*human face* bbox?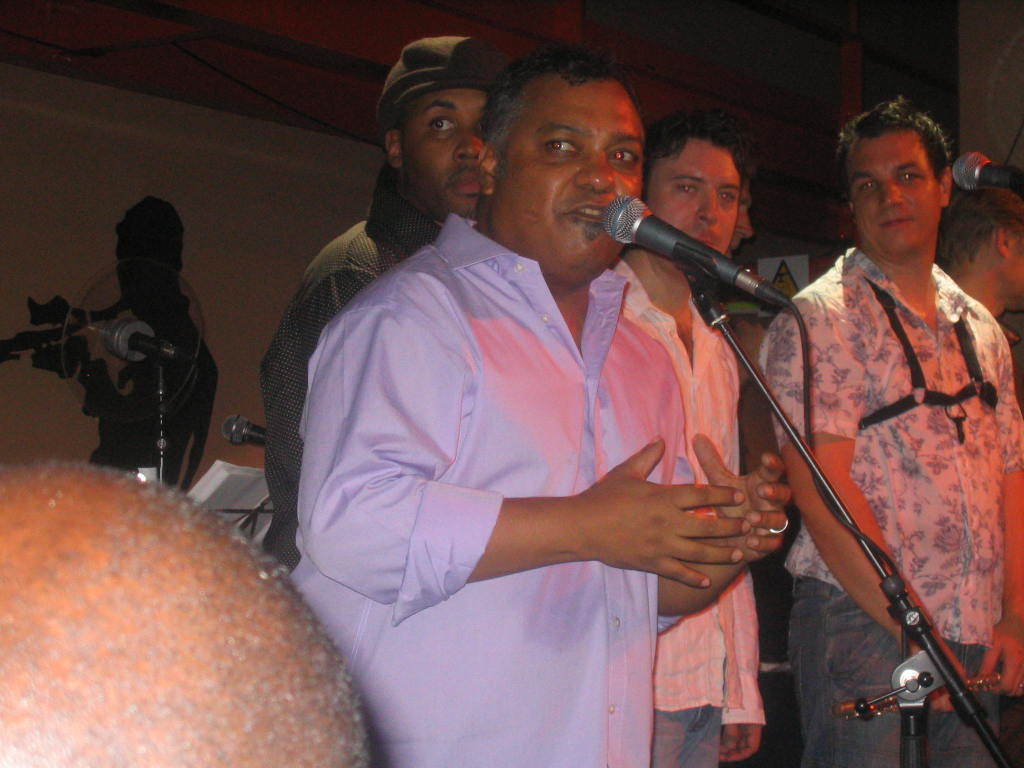
bbox=[489, 84, 647, 270]
